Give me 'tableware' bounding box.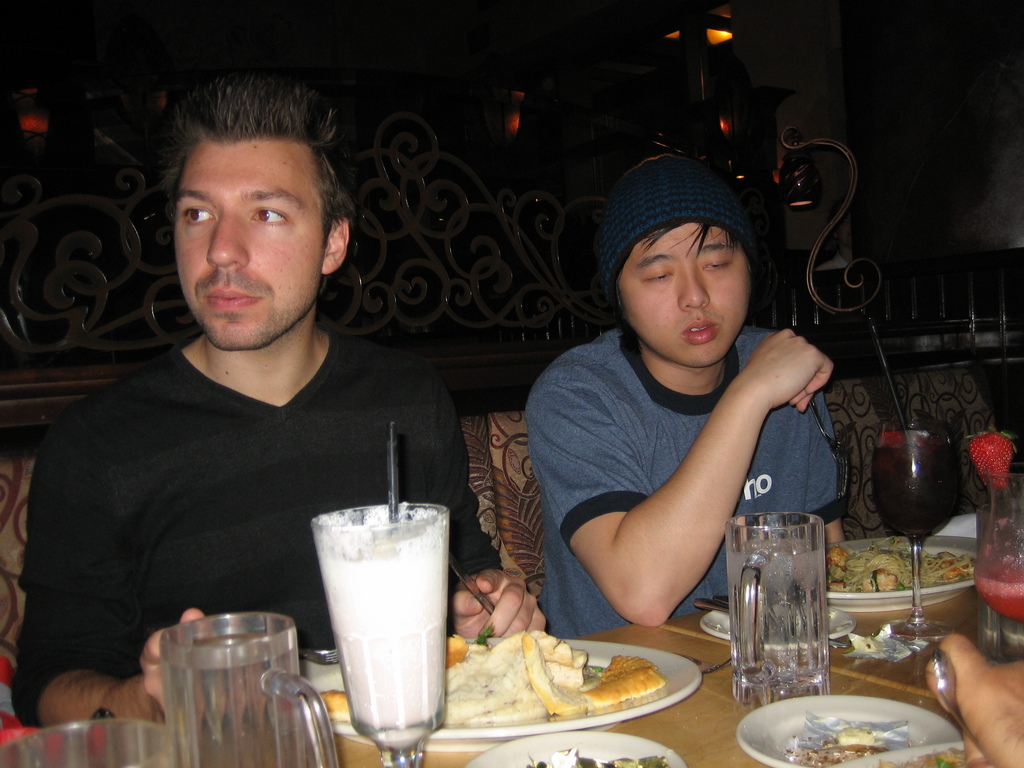
bbox(1, 707, 177, 767).
